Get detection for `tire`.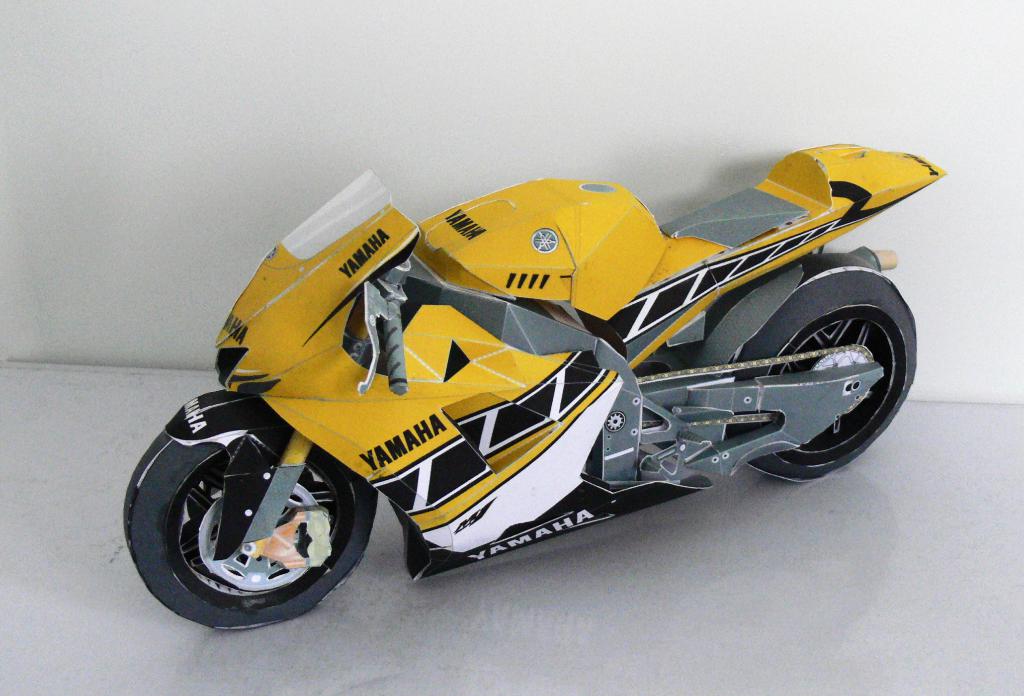
Detection: l=134, t=426, r=368, b=631.
